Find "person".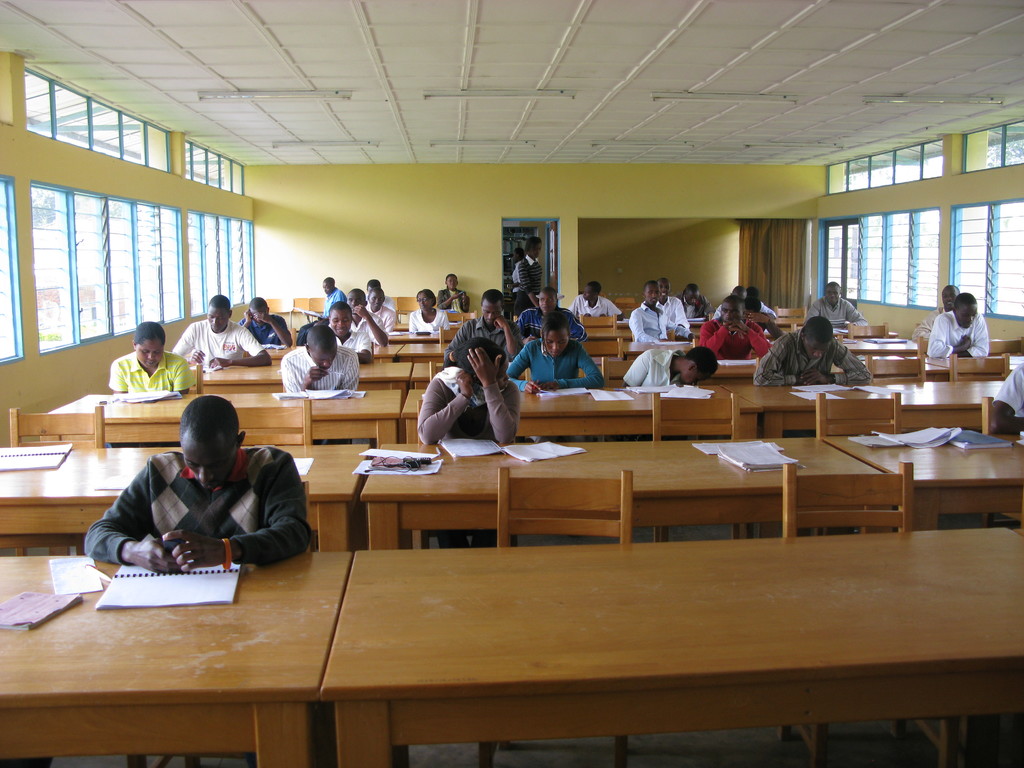
x1=926 y1=292 x2=991 y2=355.
